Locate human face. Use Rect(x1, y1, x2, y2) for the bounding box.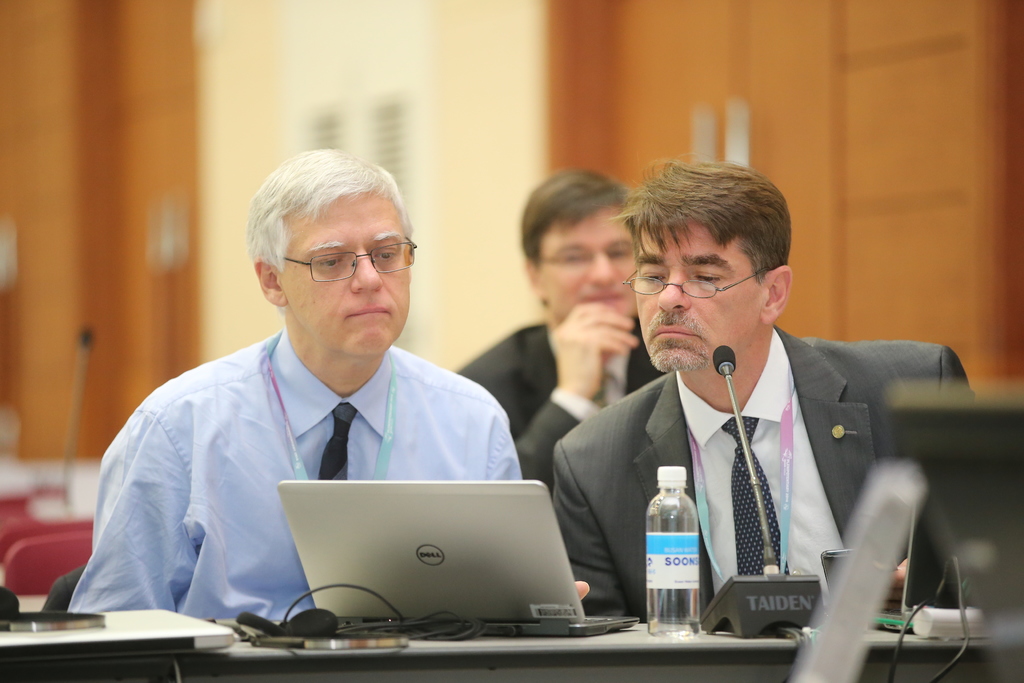
Rect(538, 208, 643, 323).
